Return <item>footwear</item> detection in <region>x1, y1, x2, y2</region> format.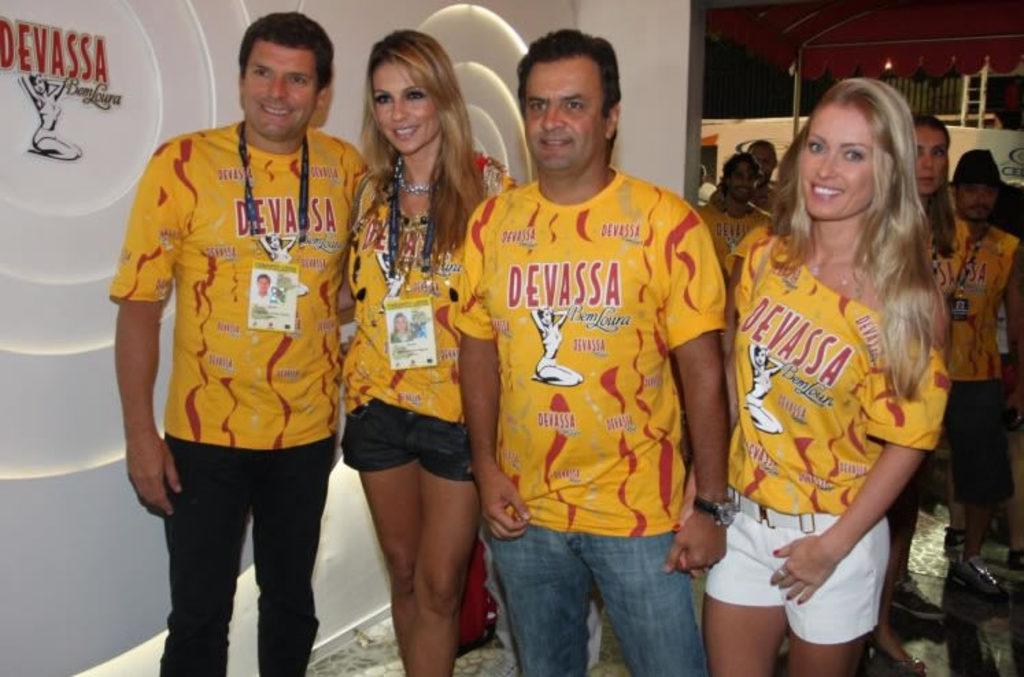
<region>932, 559, 1008, 650</region>.
